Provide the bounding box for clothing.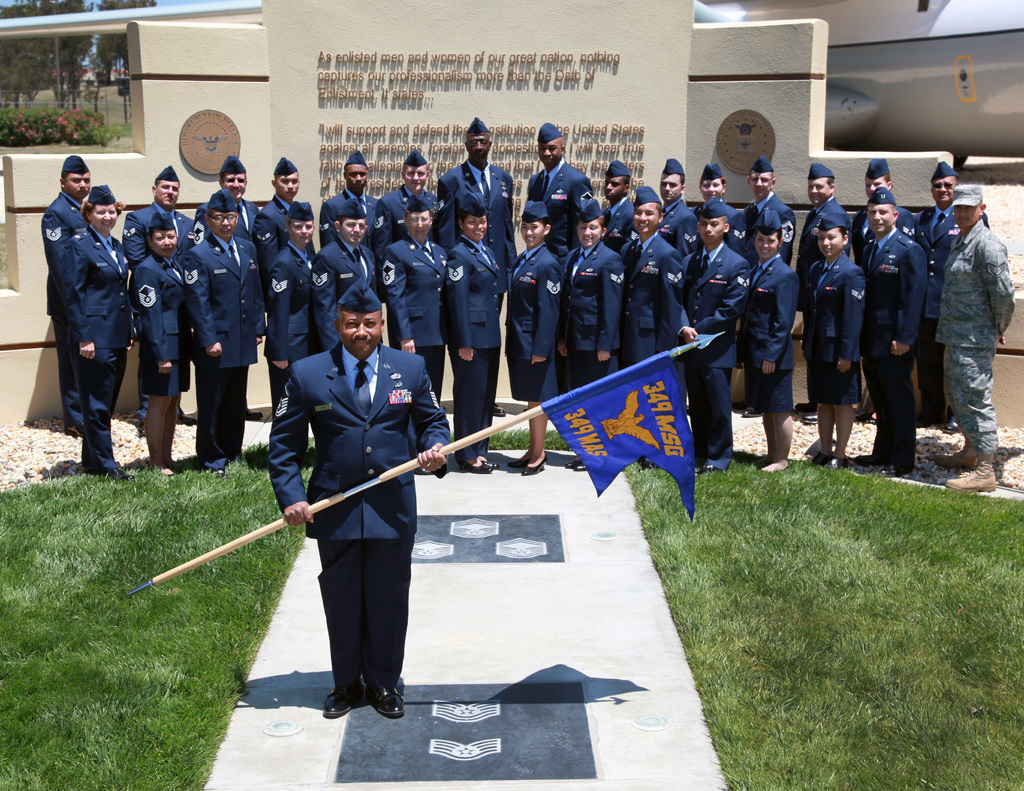
291,320,454,685.
